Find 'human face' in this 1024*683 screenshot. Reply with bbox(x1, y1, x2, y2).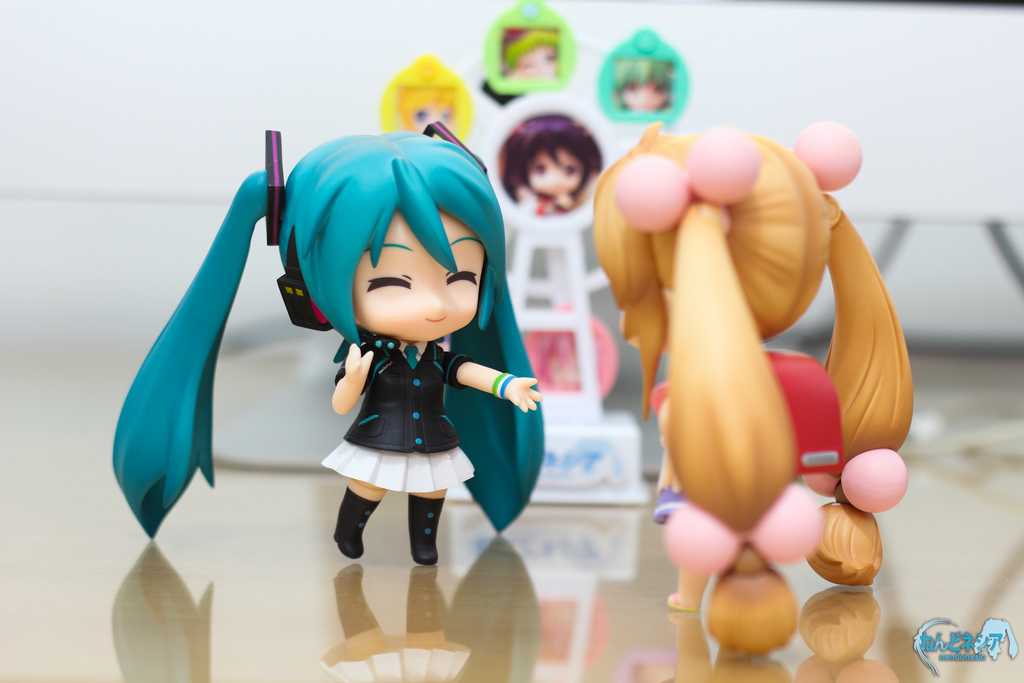
bbox(509, 42, 557, 74).
